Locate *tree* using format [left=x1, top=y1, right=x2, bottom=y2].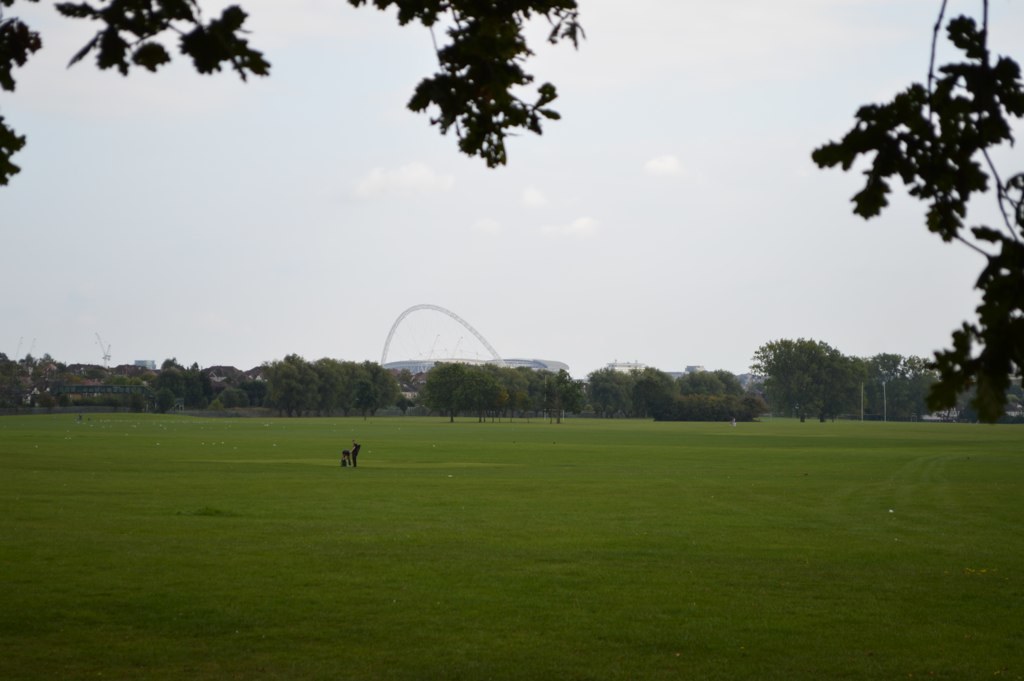
[left=452, top=364, right=521, bottom=426].
